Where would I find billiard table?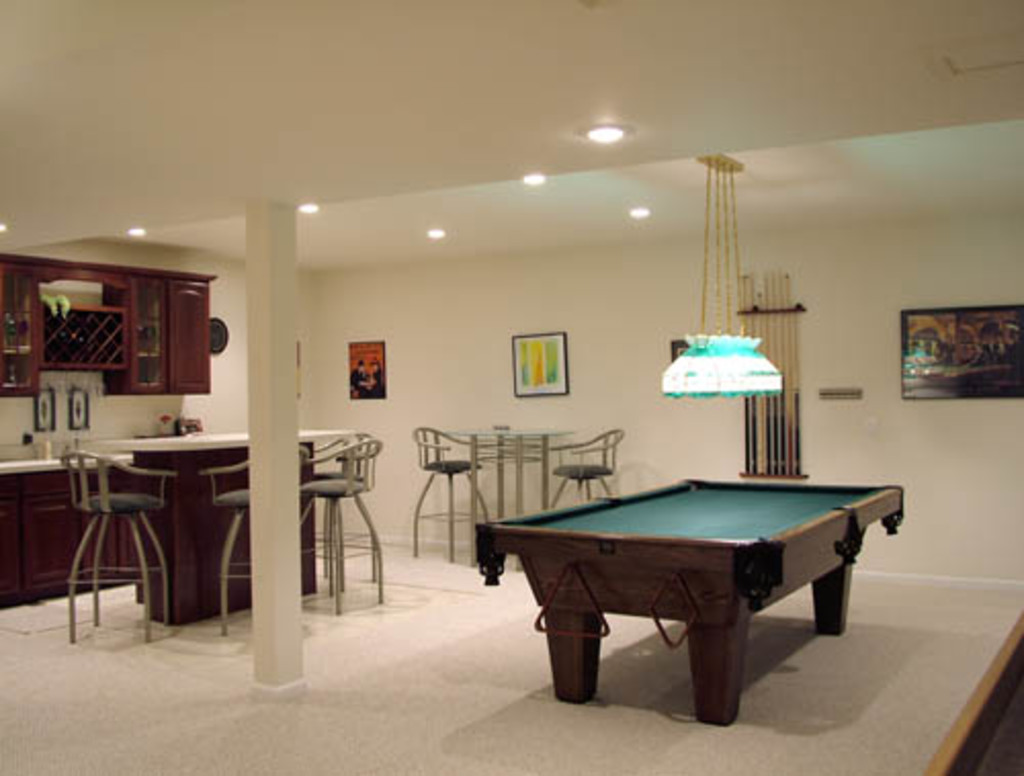
At x1=477, y1=475, x2=905, y2=725.
